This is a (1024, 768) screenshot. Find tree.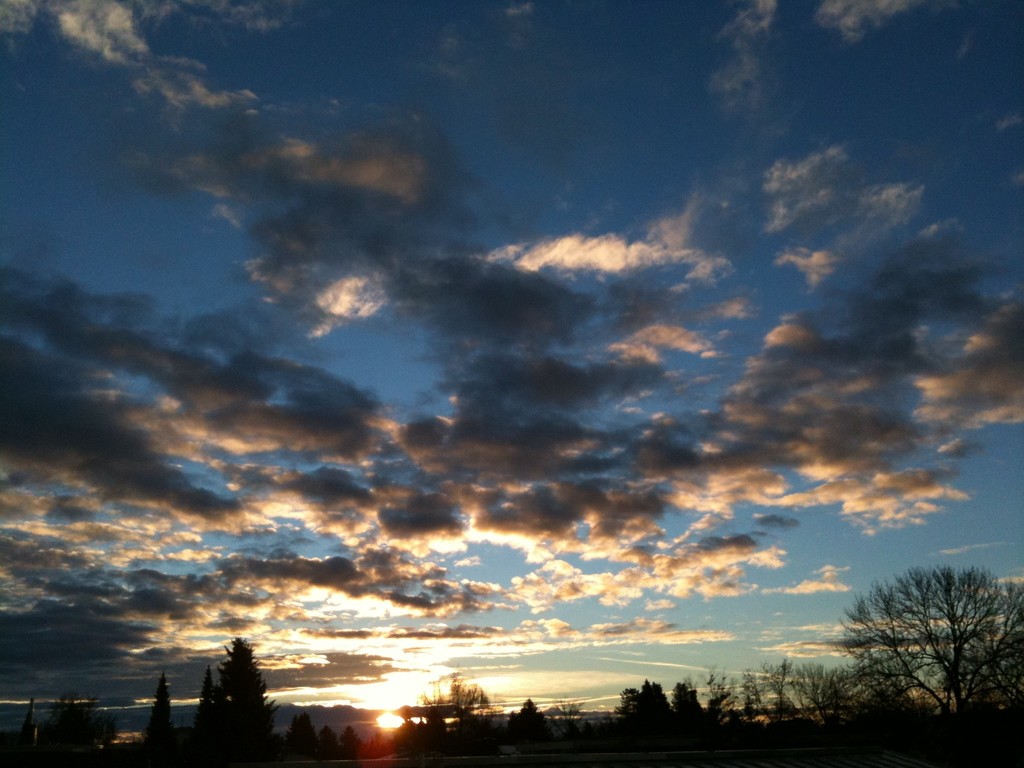
Bounding box: x1=821, y1=550, x2=1009, y2=723.
